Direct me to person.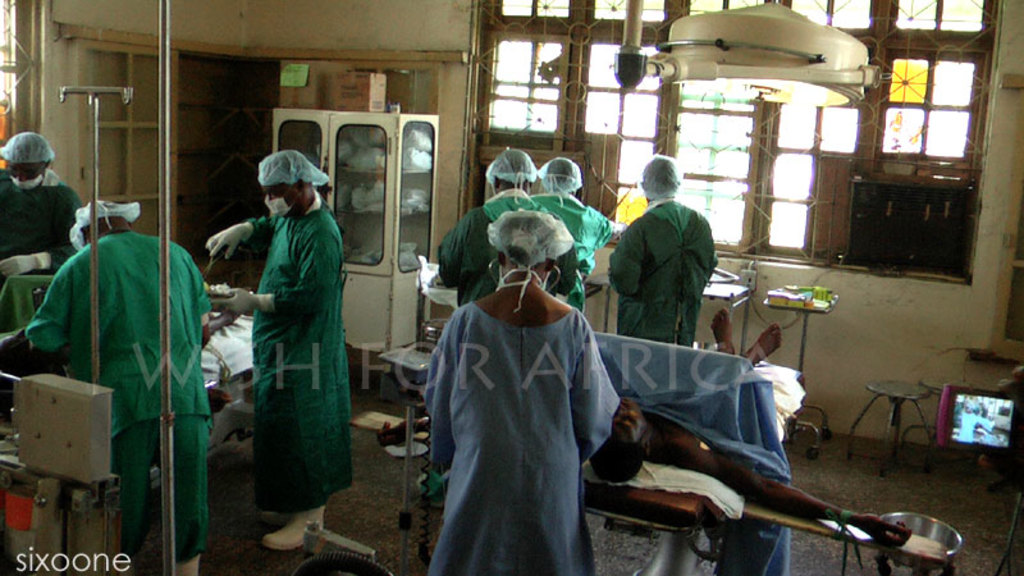
Direction: crop(436, 148, 566, 307).
